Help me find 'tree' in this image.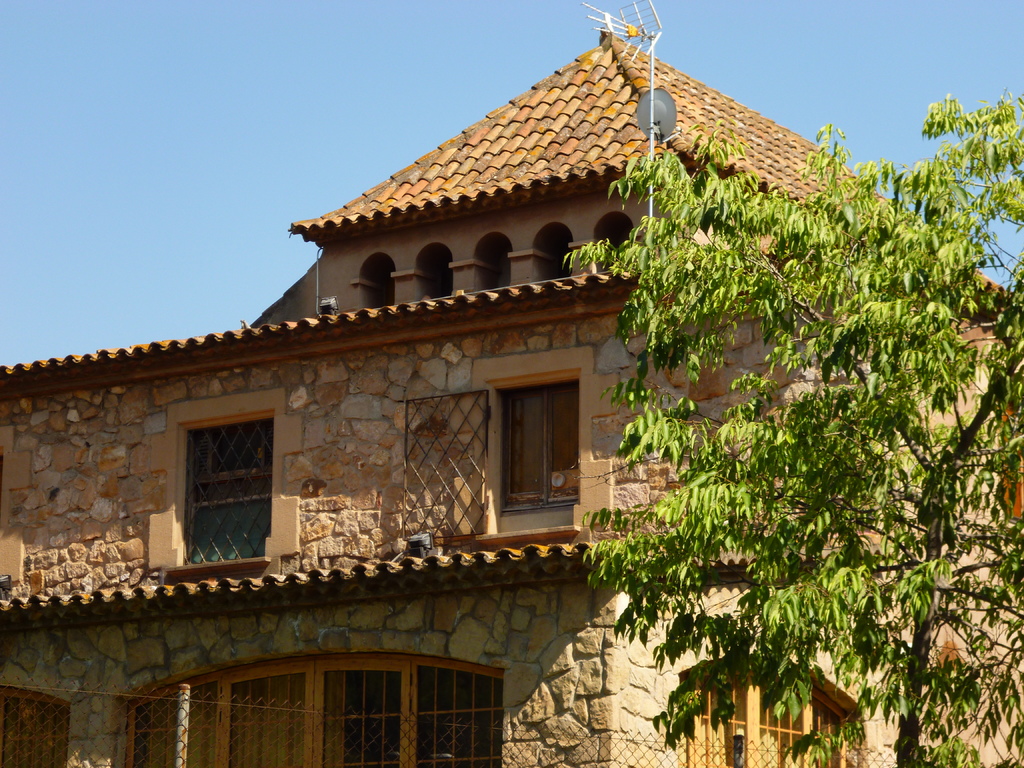
Found it: [x1=589, y1=127, x2=996, y2=739].
